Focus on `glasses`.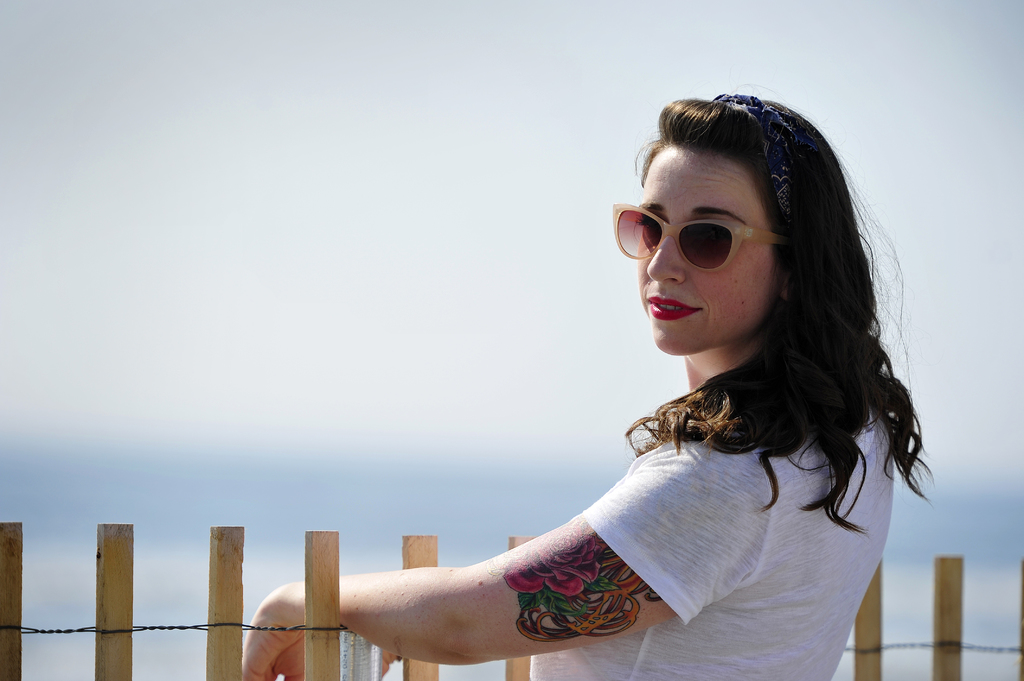
Focused at x1=621 y1=201 x2=796 y2=276.
